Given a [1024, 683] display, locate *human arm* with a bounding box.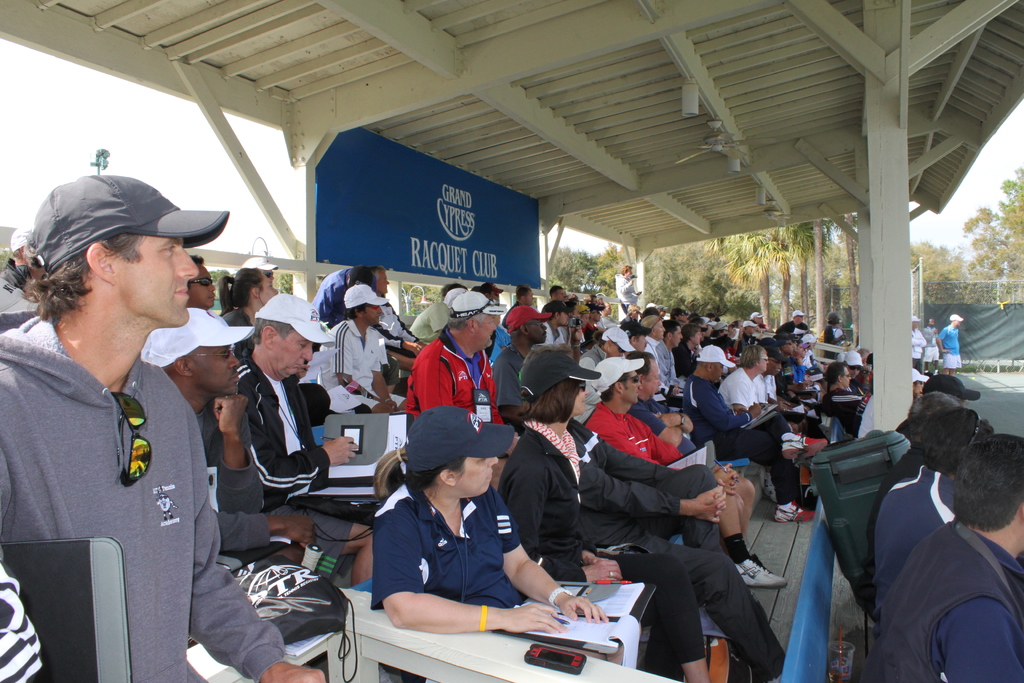
Located: box=[828, 327, 846, 346].
